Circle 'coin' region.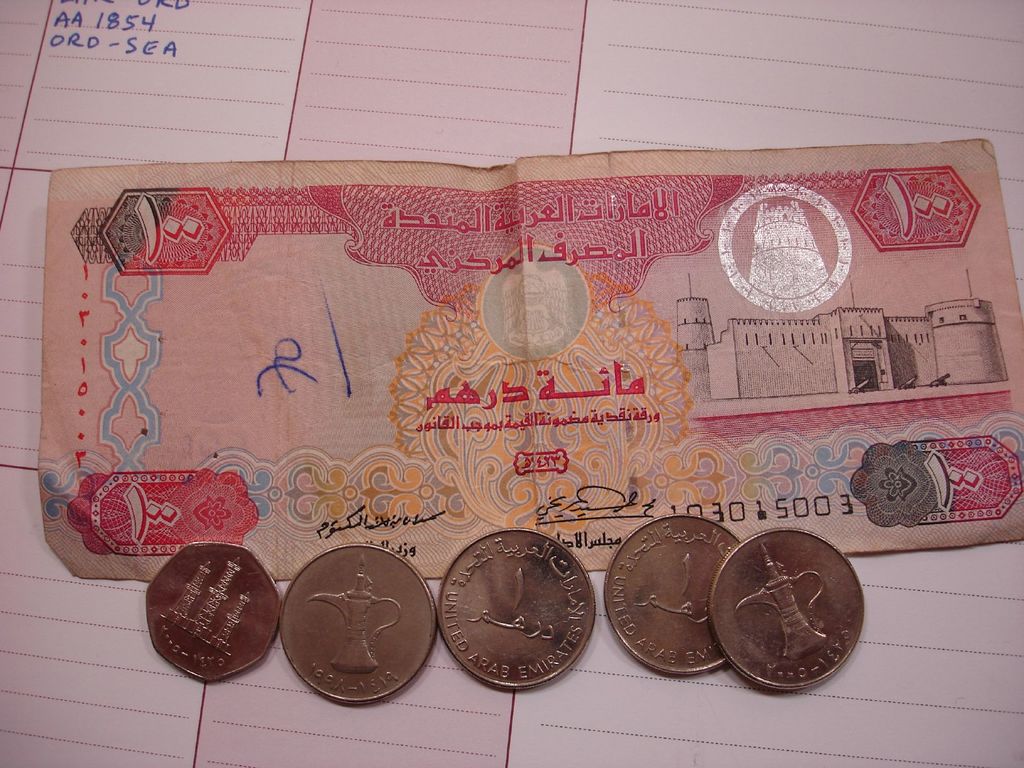
Region: BBox(601, 509, 743, 678).
